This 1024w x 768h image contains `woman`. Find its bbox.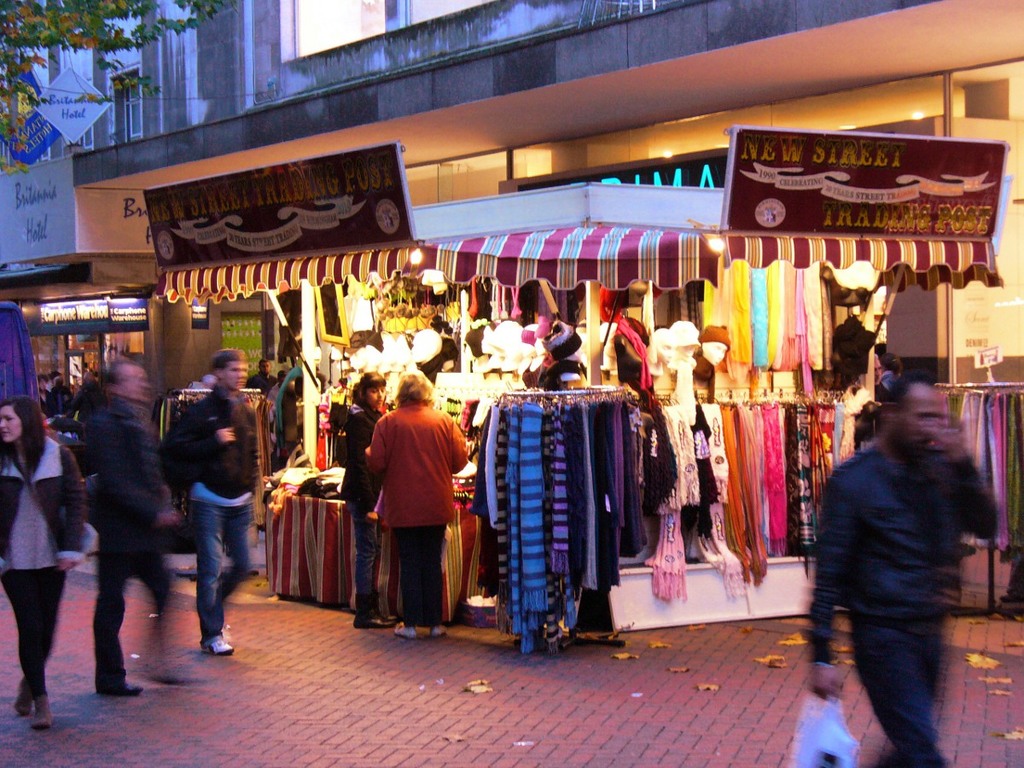
(0,395,113,734).
